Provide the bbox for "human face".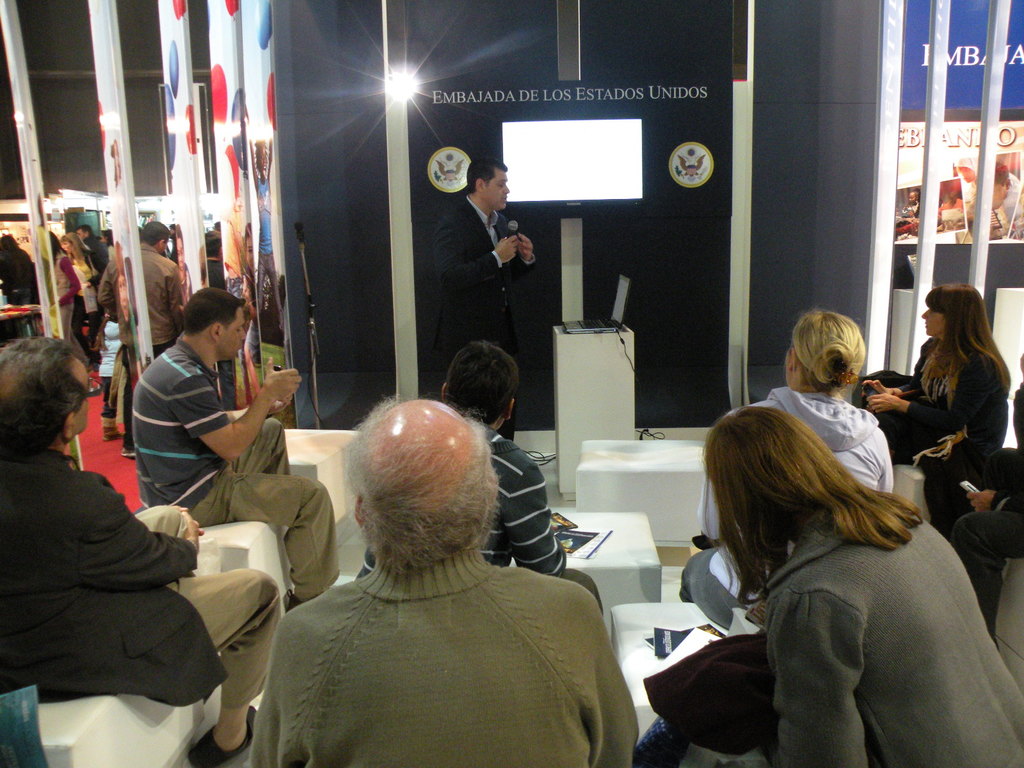
select_region(481, 167, 509, 214).
